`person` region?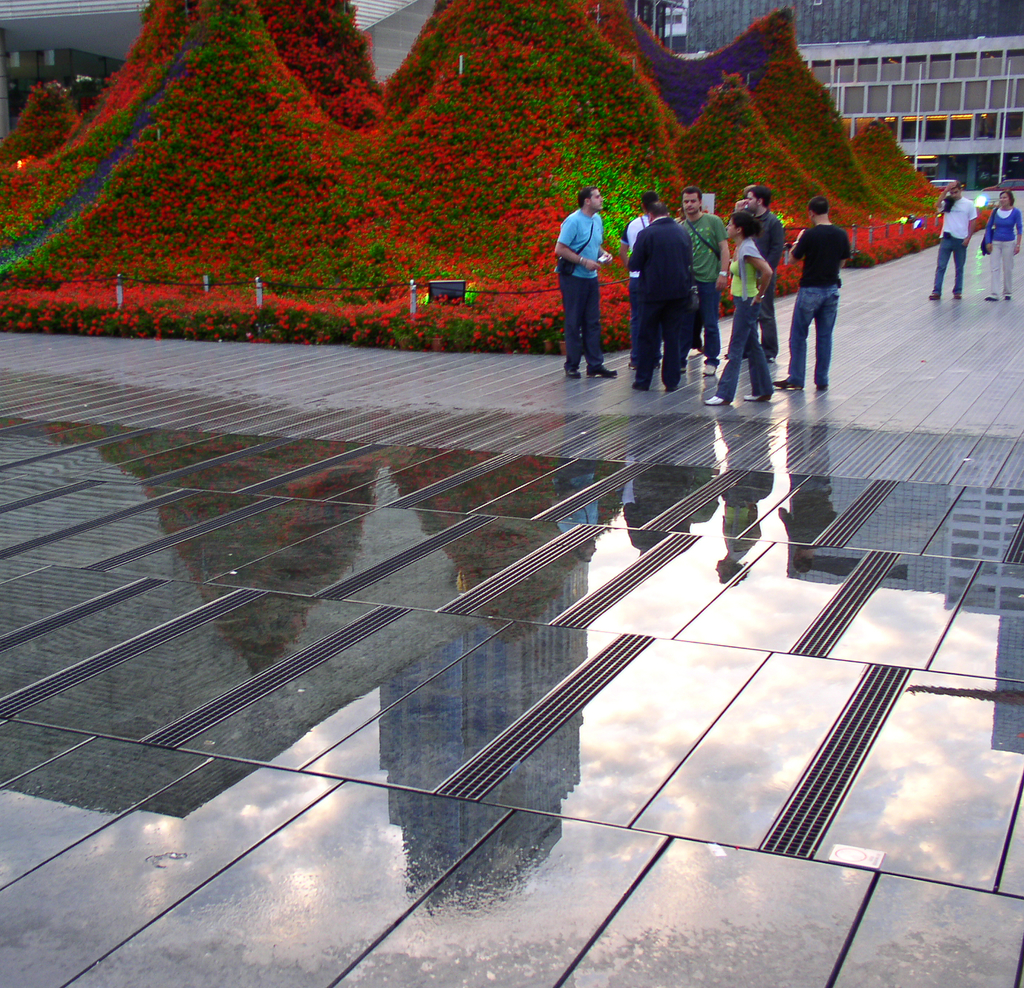
(x1=790, y1=191, x2=851, y2=378)
